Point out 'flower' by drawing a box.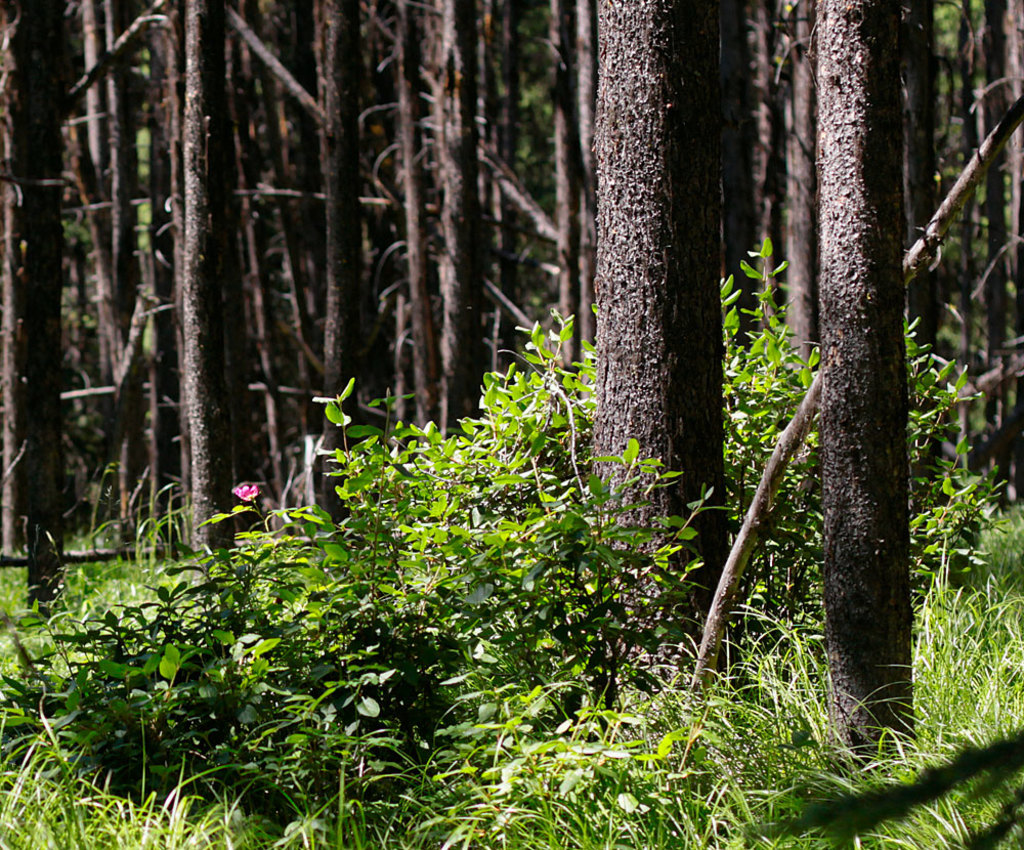
pyautogui.locateOnScreen(227, 481, 260, 496).
